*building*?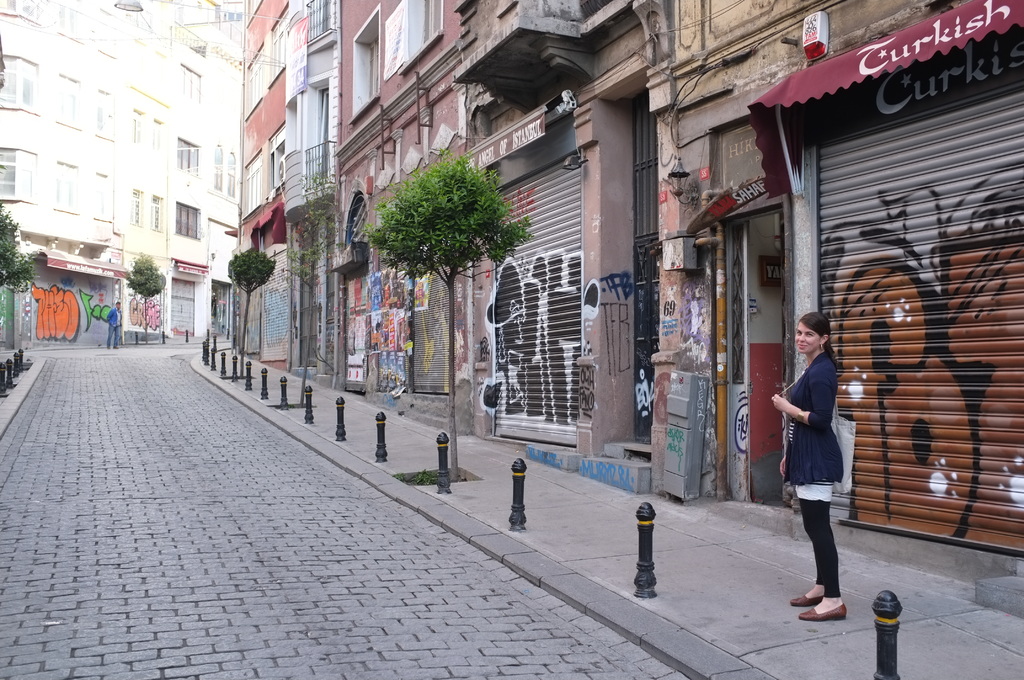
[x1=570, y1=0, x2=1023, y2=615]
